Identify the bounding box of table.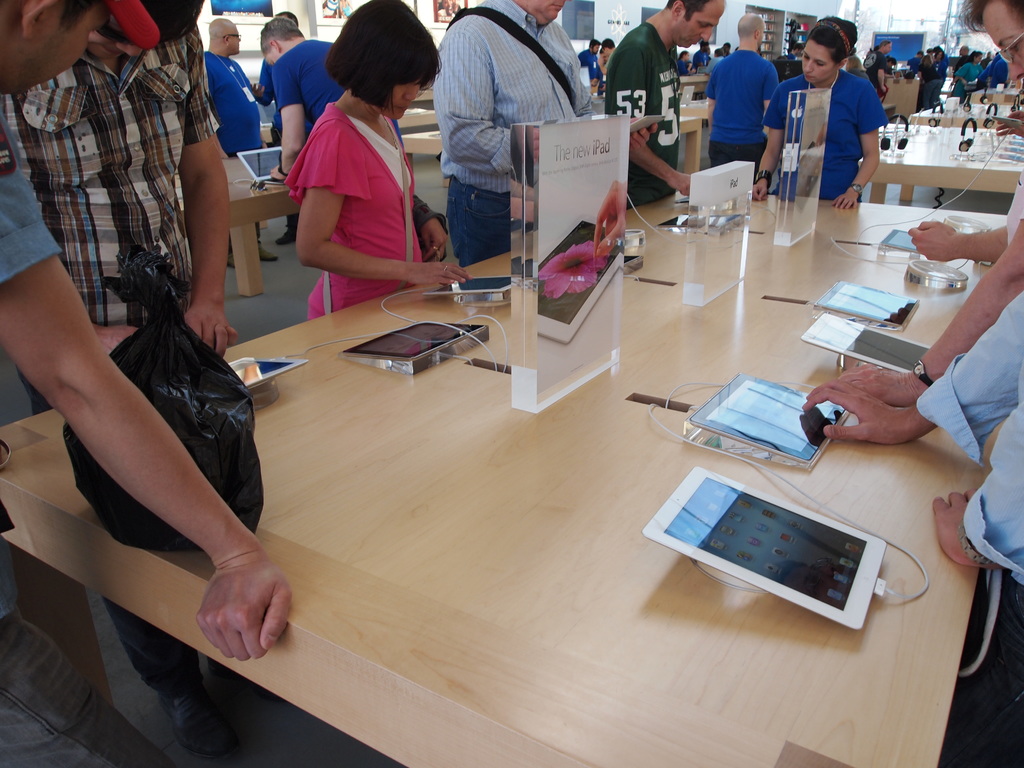
x1=856, y1=123, x2=1023, y2=201.
